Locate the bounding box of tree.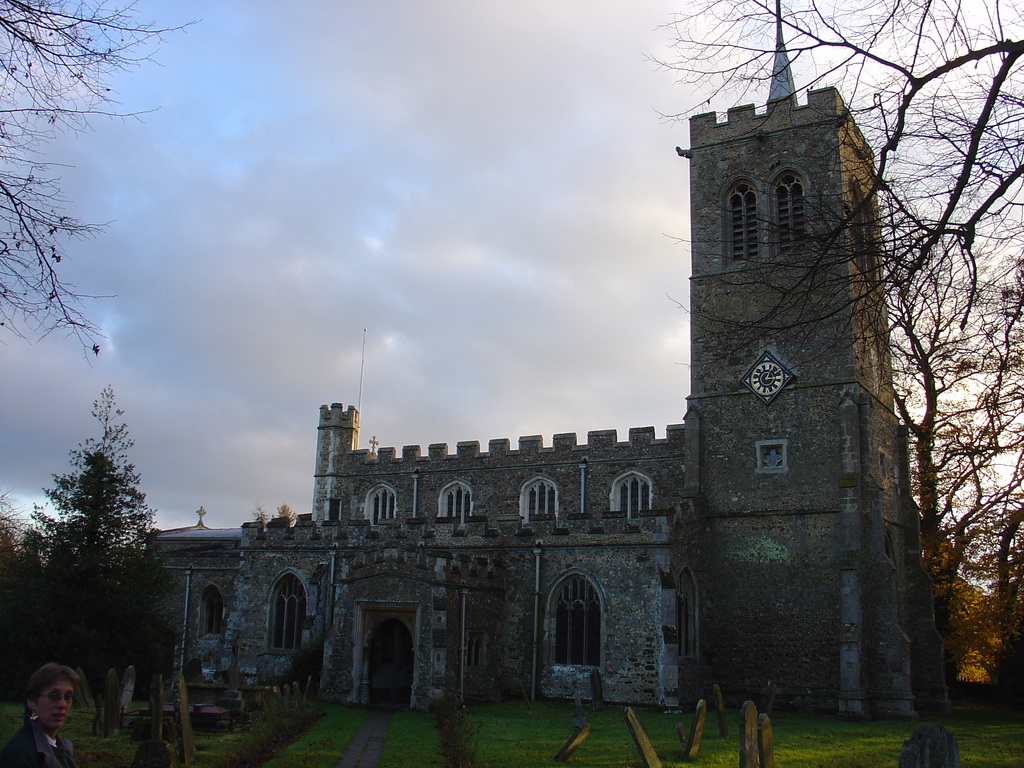
Bounding box: region(3, 0, 207, 377).
